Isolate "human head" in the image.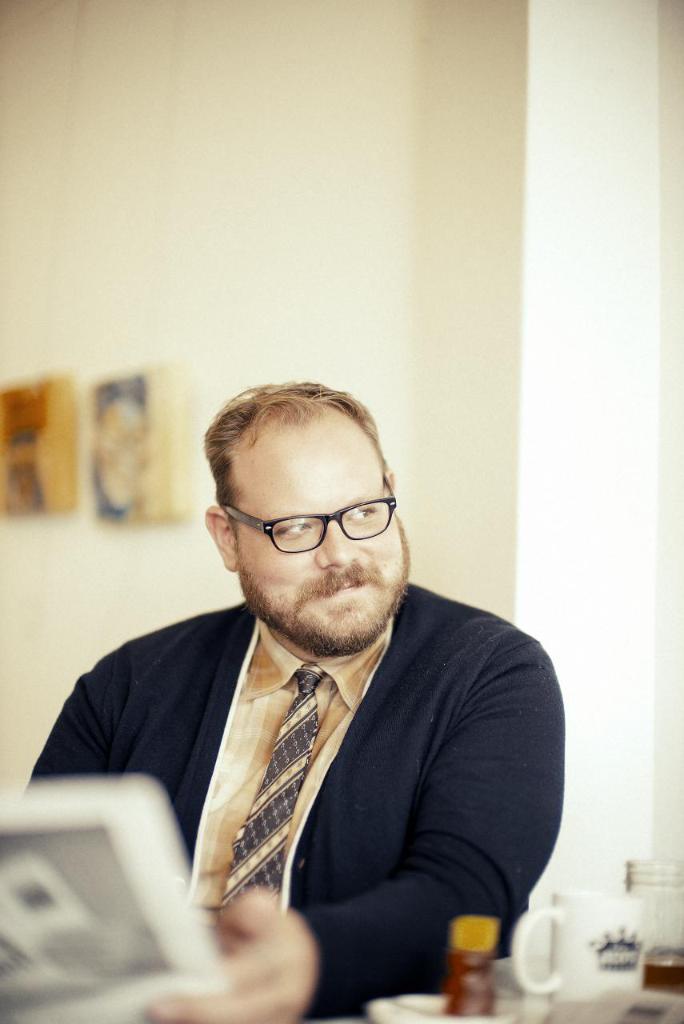
Isolated region: x1=201, y1=377, x2=426, y2=656.
